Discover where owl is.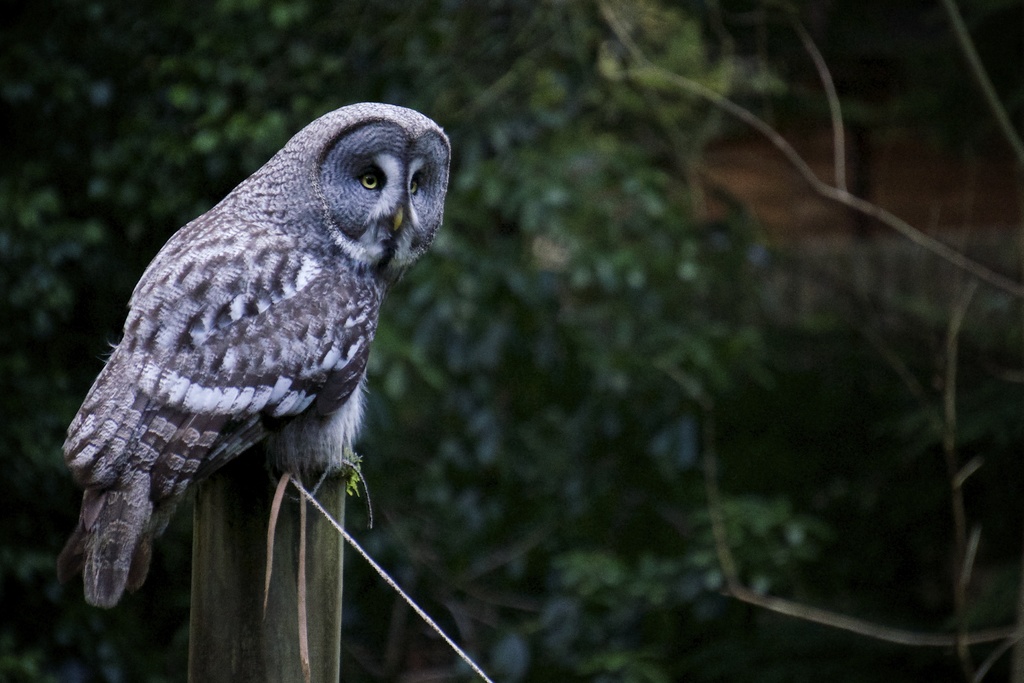
Discovered at bbox(57, 97, 456, 616).
